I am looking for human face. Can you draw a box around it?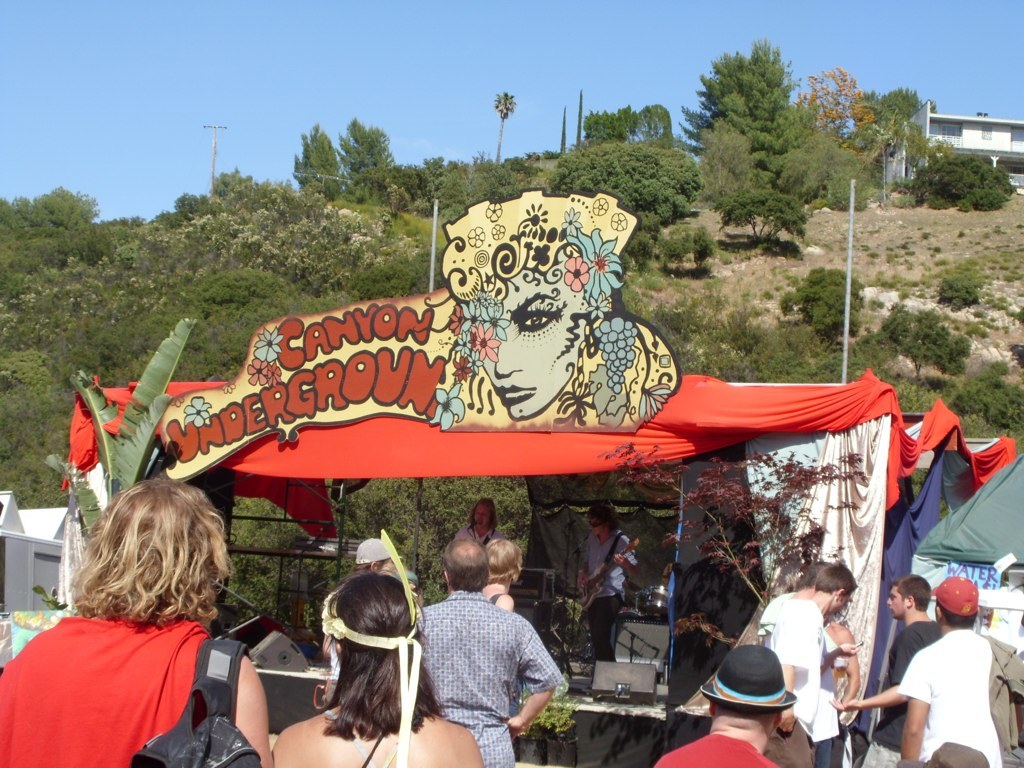
Sure, the bounding box is (480,270,587,420).
